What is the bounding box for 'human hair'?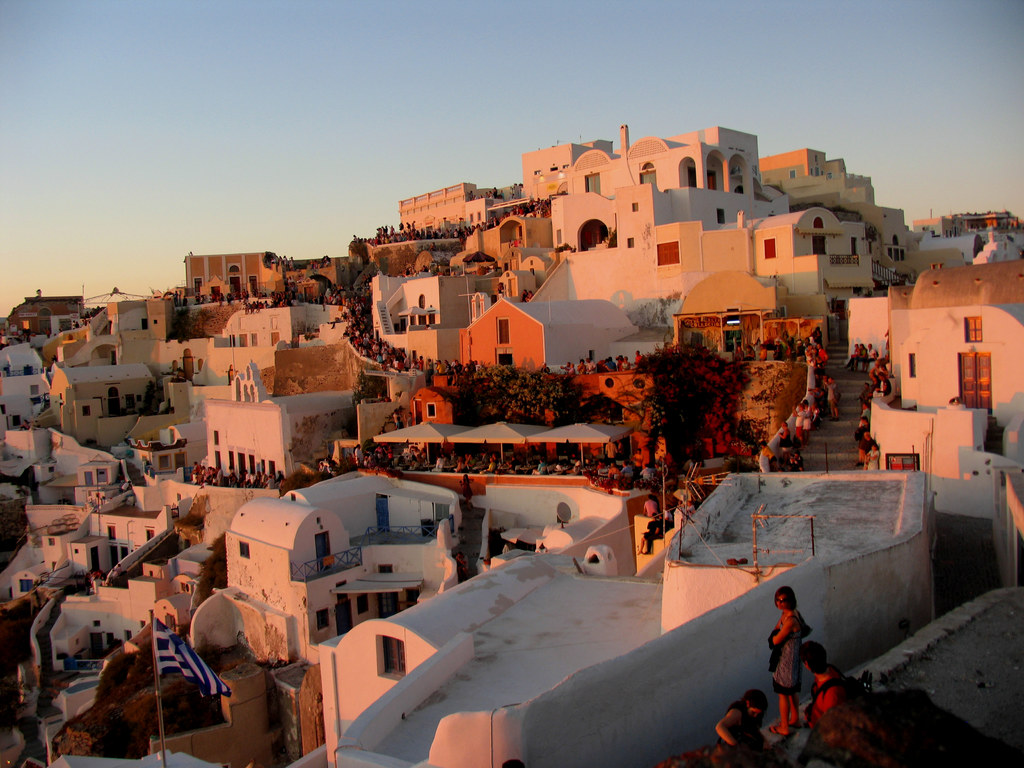
(771,587,796,608).
